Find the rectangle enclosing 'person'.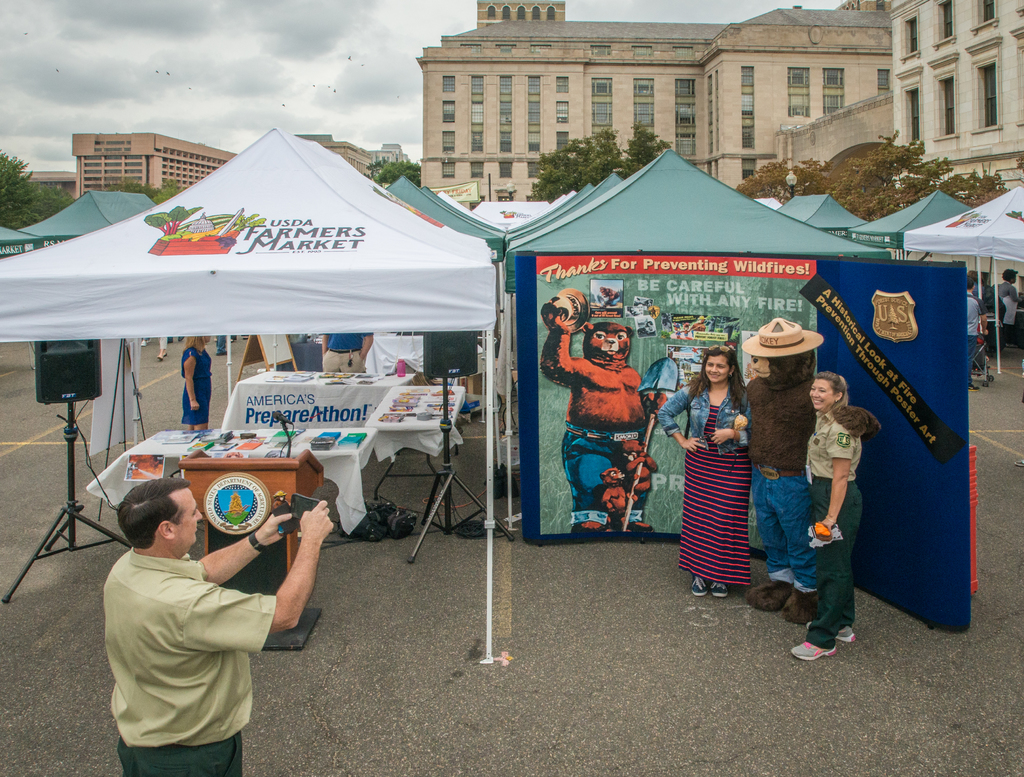
select_region(655, 343, 753, 600).
